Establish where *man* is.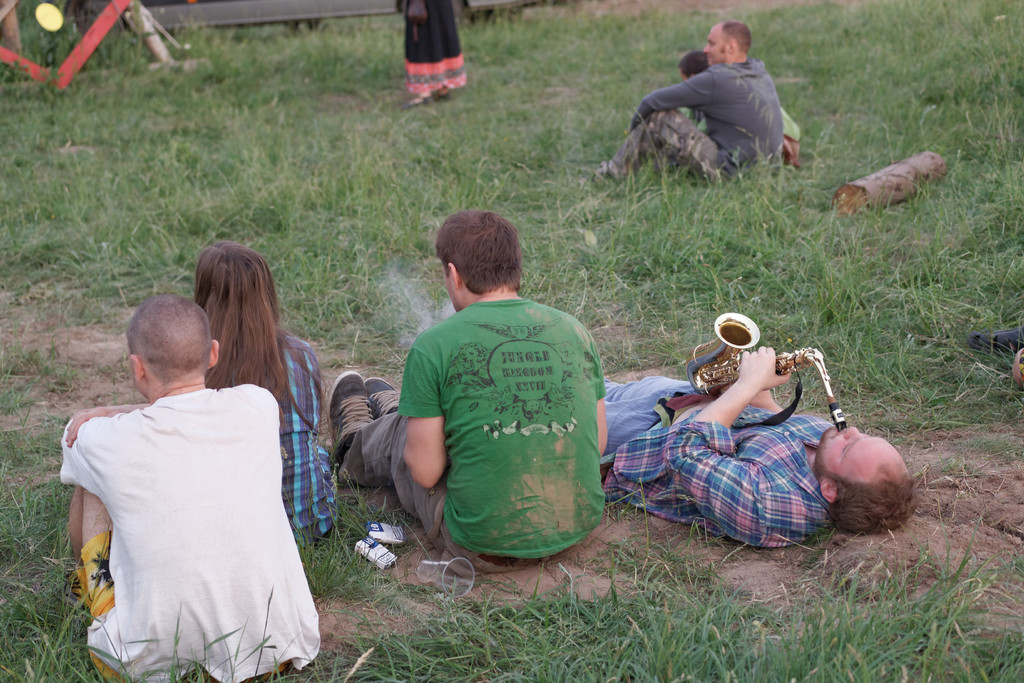
Established at bbox=(594, 346, 922, 556).
